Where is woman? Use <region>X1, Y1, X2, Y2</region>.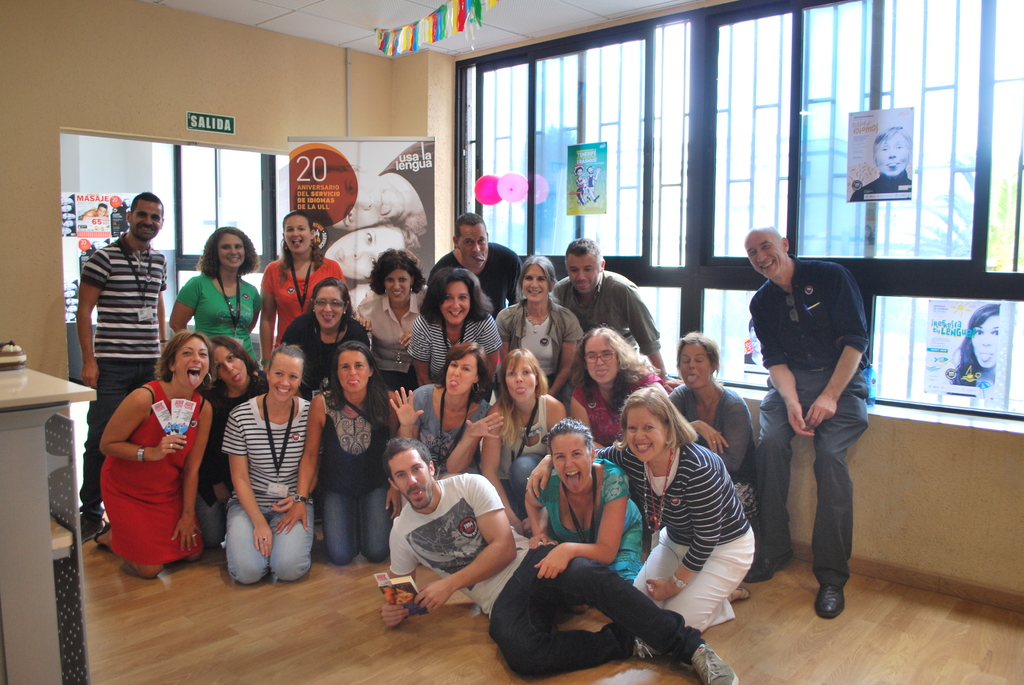
<region>92, 323, 210, 588</region>.
